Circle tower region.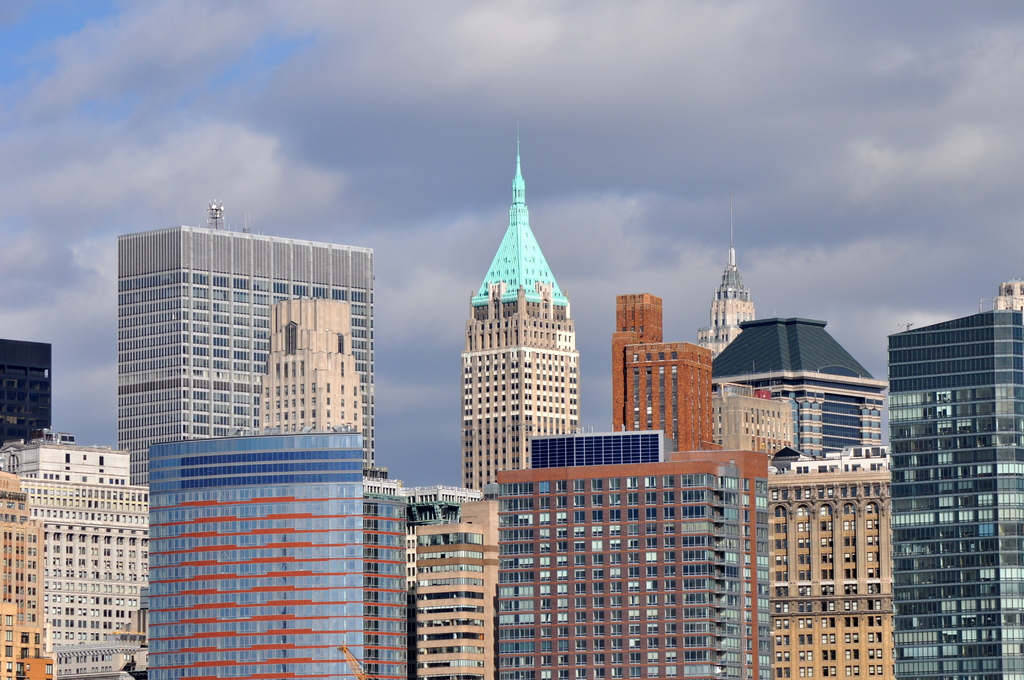
Region: locate(123, 200, 369, 478).
